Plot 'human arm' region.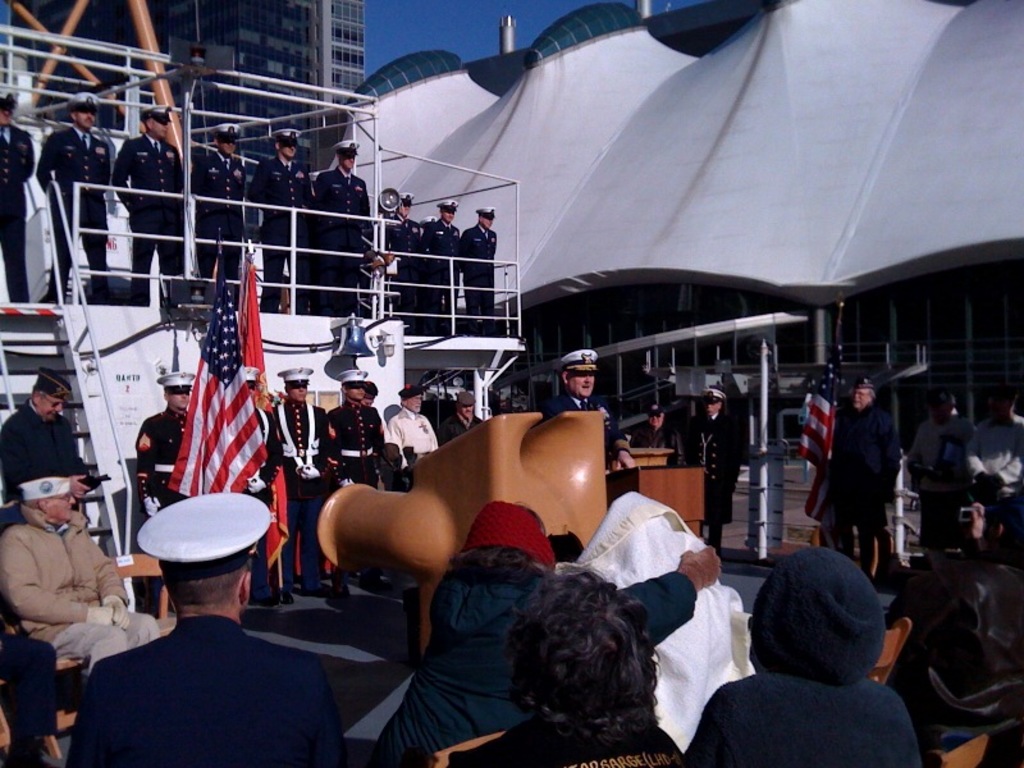
Plotted at [left=29, top=134, right=59, bottom=195].
